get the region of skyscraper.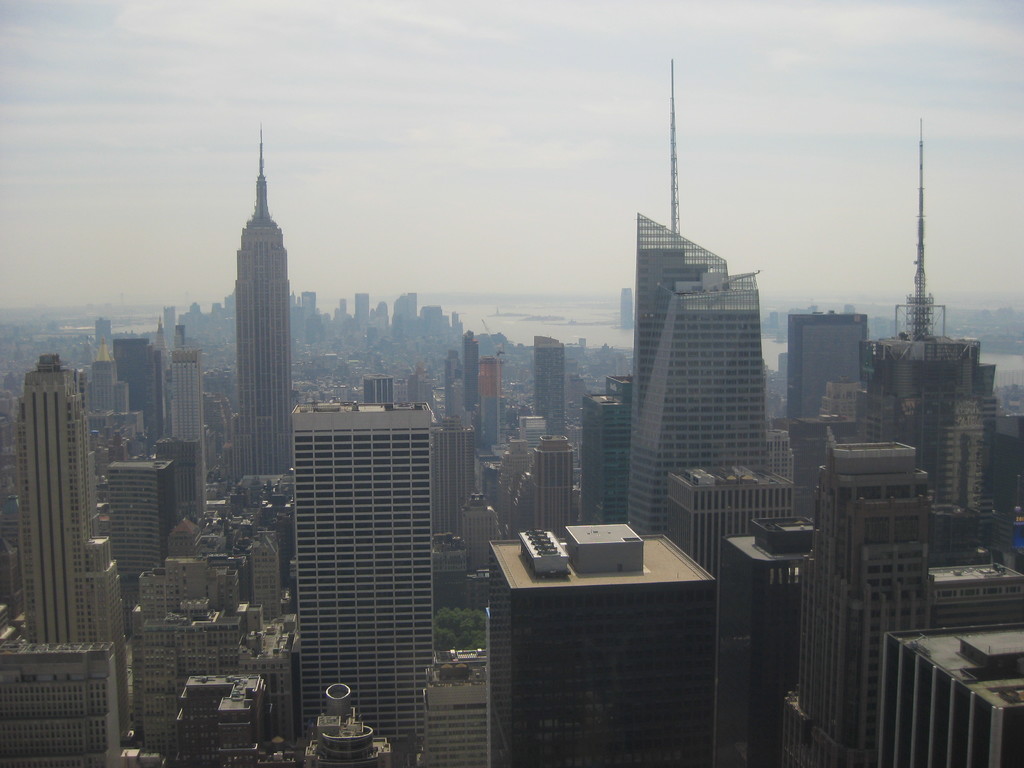
(left=291, top=399, right=441, bottom=765).
